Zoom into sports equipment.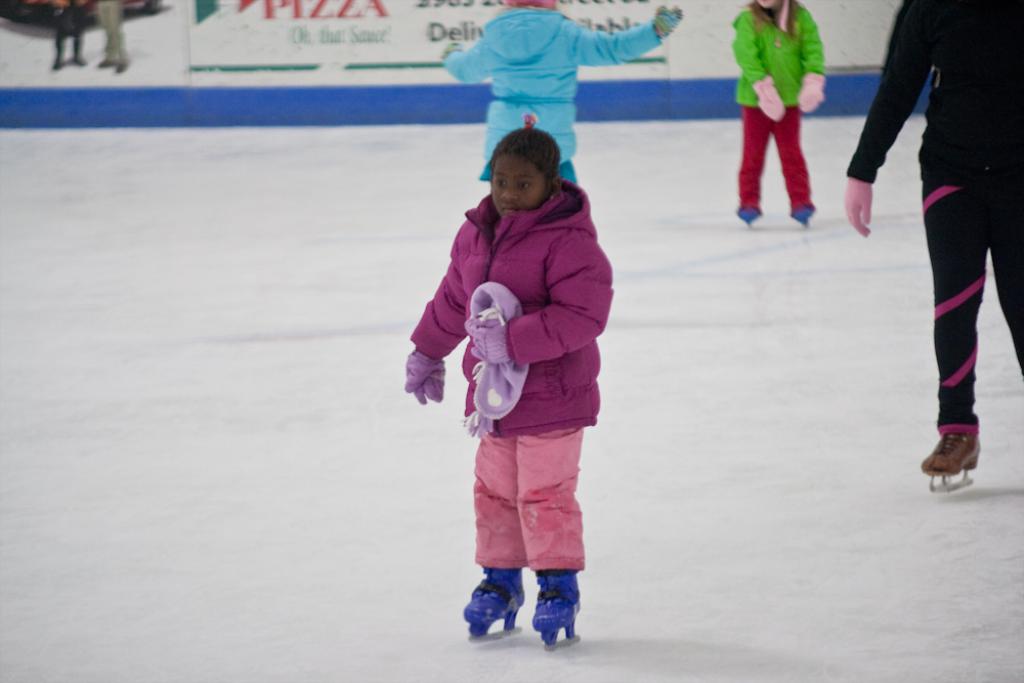
Zoom target: 919/424/980/493.
